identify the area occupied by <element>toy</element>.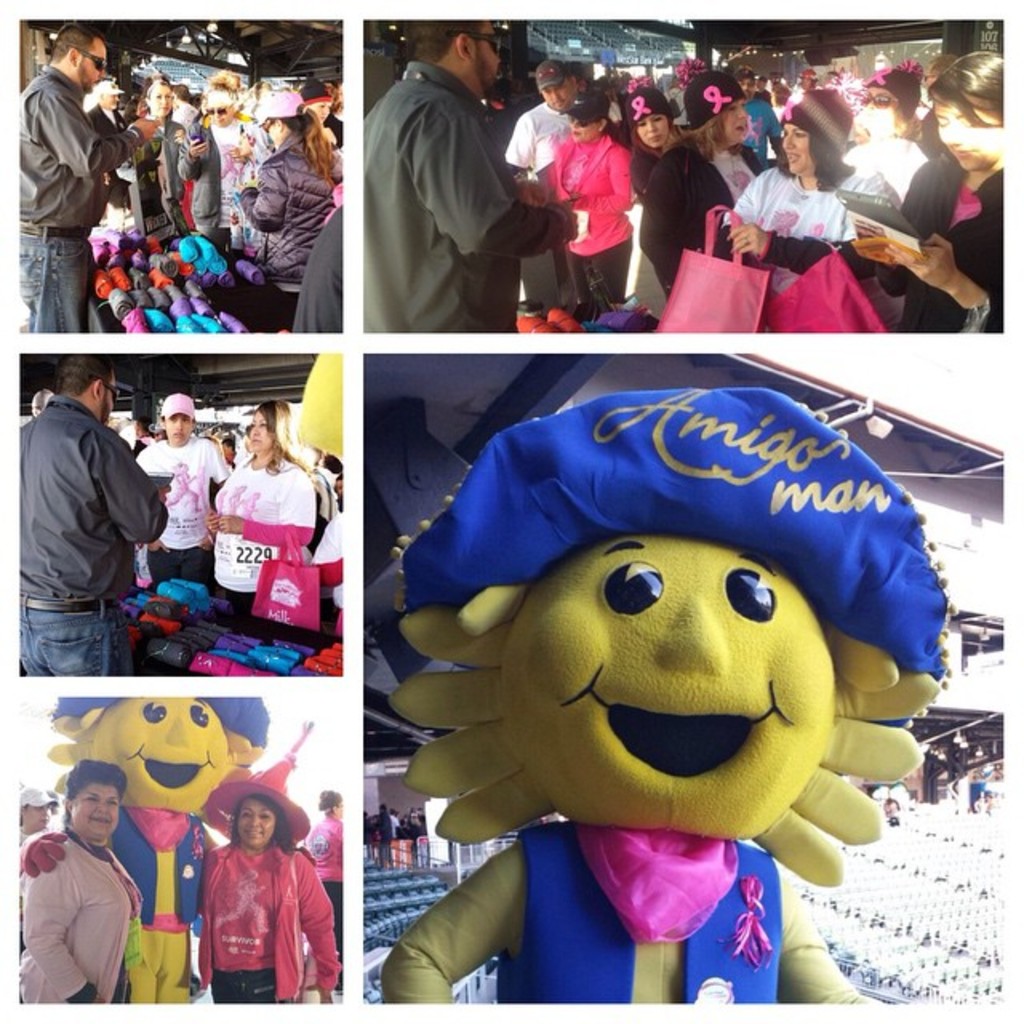
Area: <bbox>365, 382, 936, 1019</bbox>.
